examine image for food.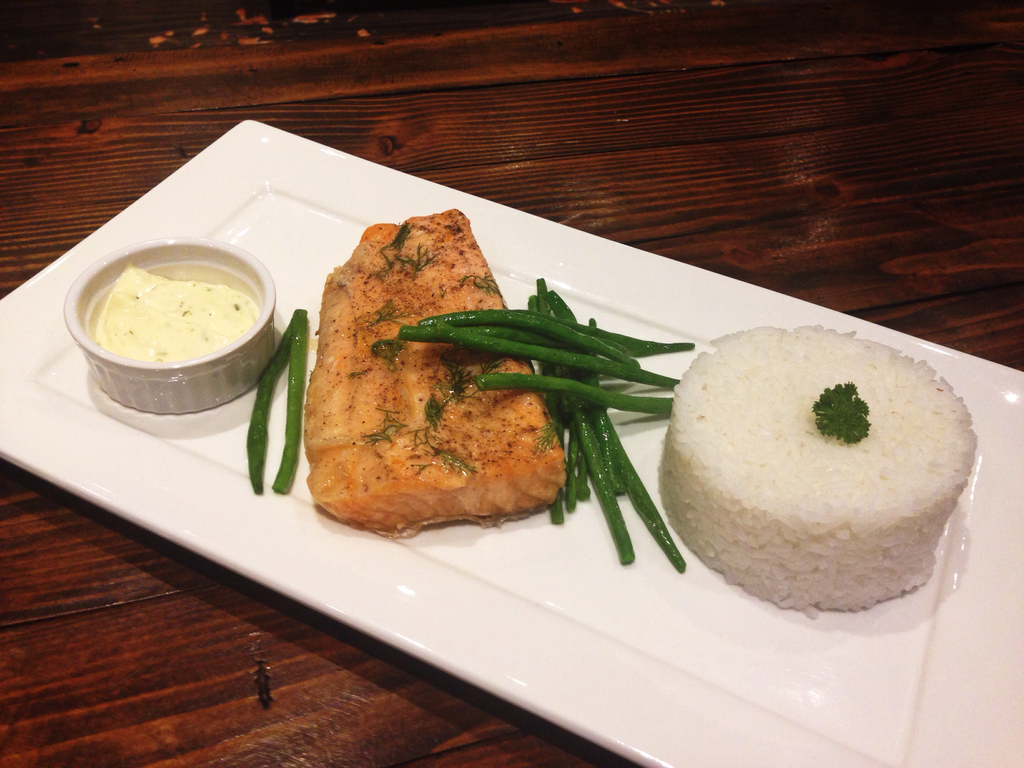
Examination result: box=[304, 206, 571, 540].
